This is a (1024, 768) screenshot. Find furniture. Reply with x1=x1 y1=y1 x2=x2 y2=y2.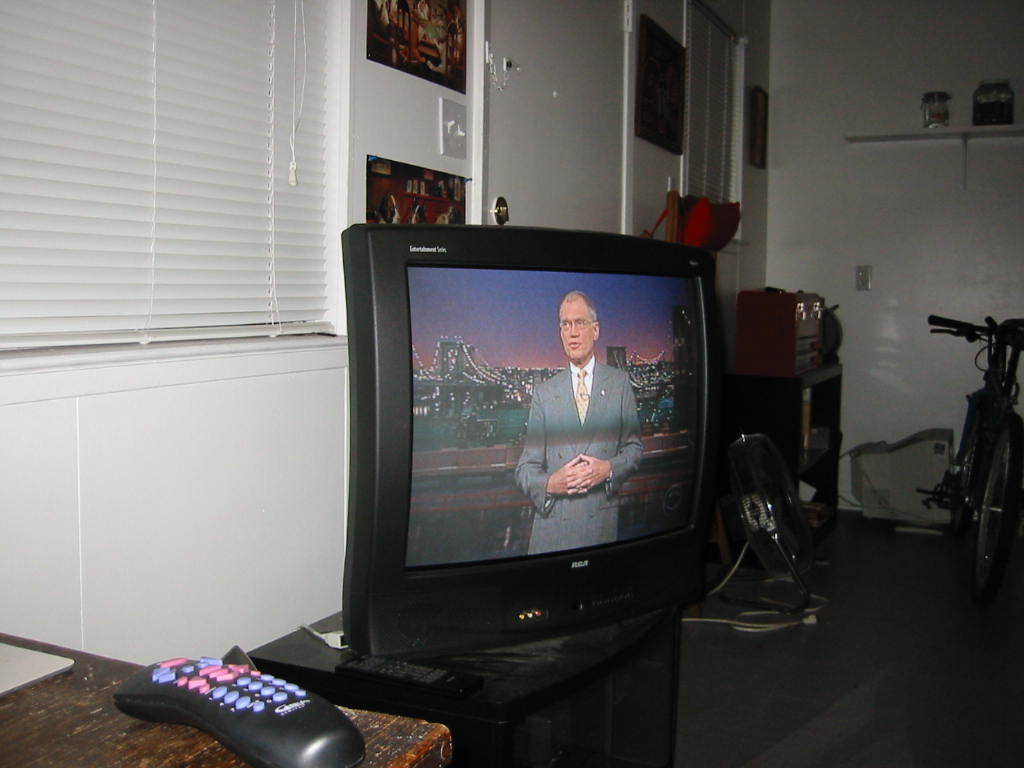
x1=0 y1=632 x2=457 y2=767.
